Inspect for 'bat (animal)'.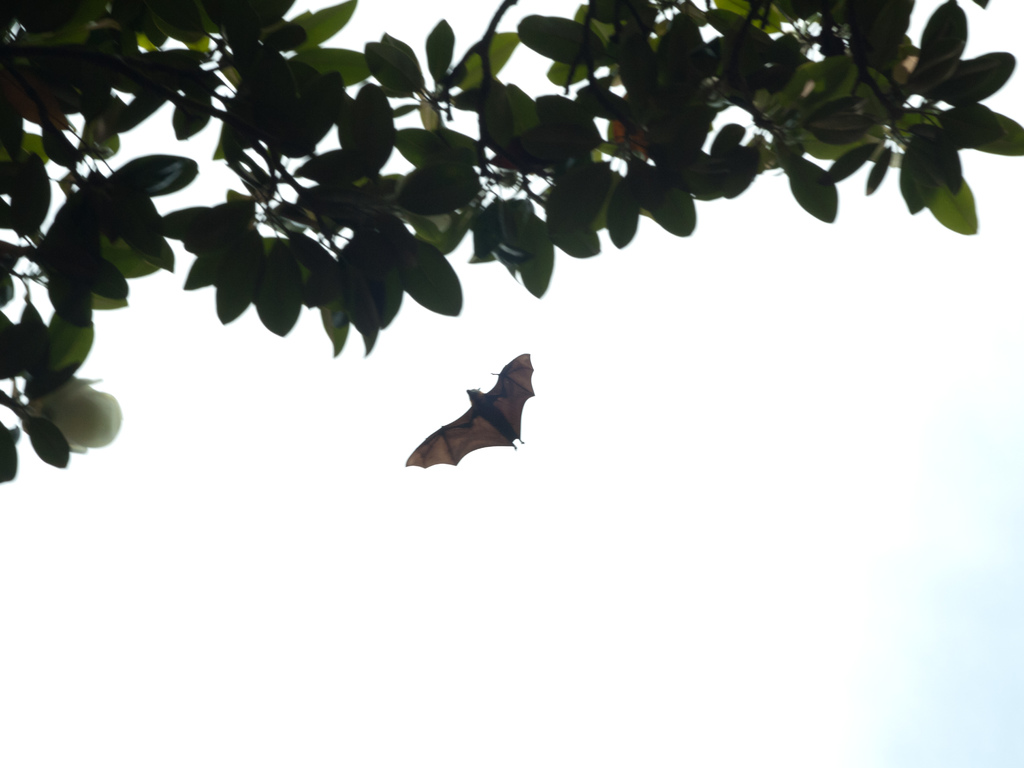
Inspection: [399,347,536,475].
